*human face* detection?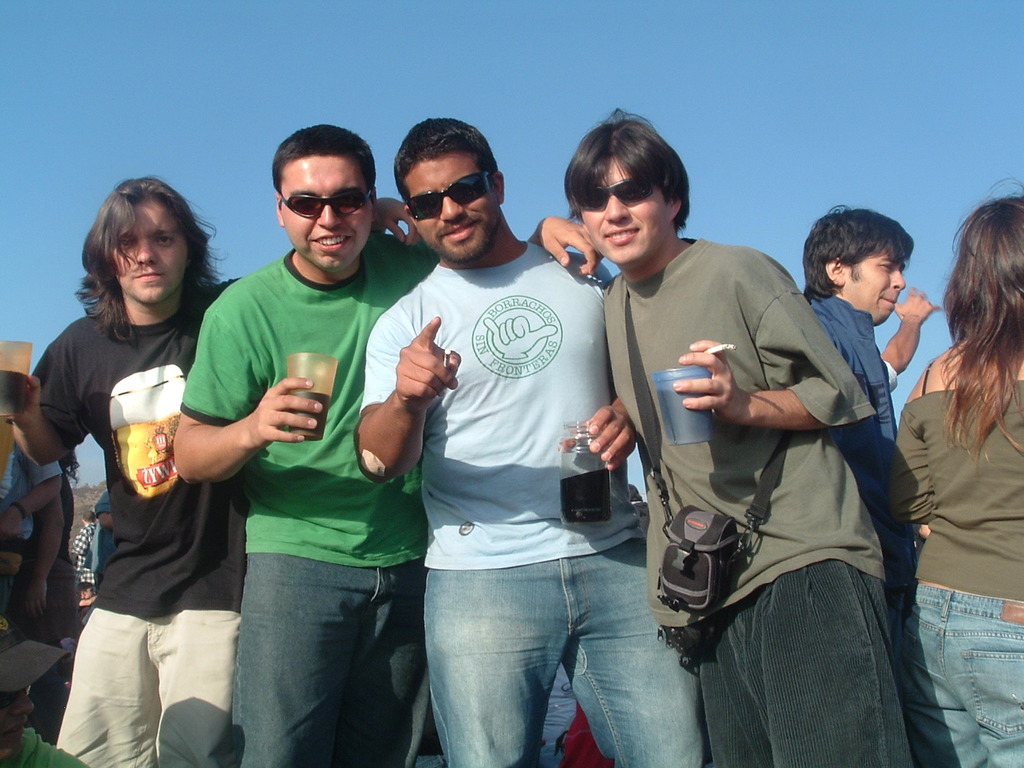
rect(845, 259, 909, 330)
